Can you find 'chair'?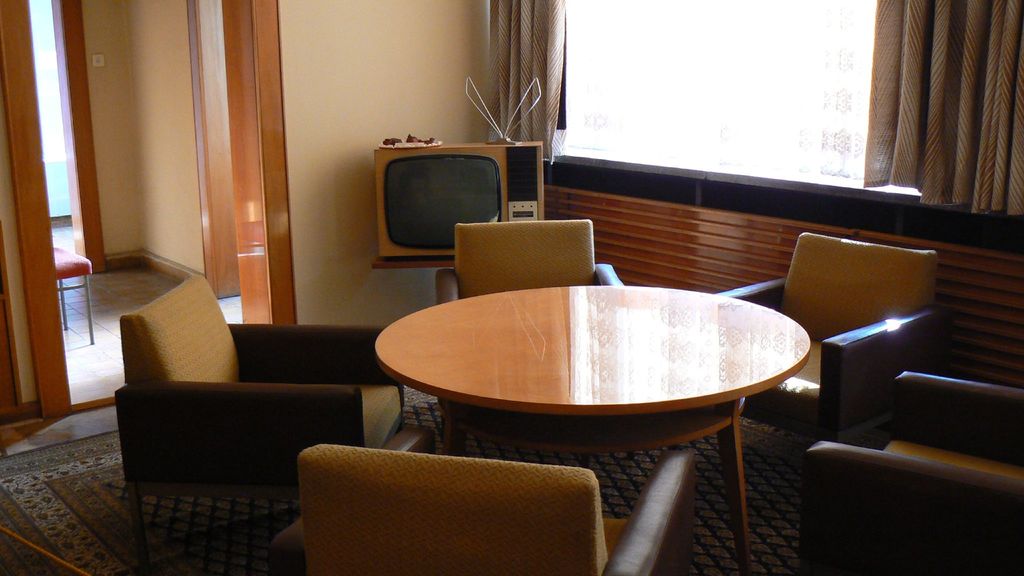
Yes, bounding box: BBox(245, 431, 673, 575).
